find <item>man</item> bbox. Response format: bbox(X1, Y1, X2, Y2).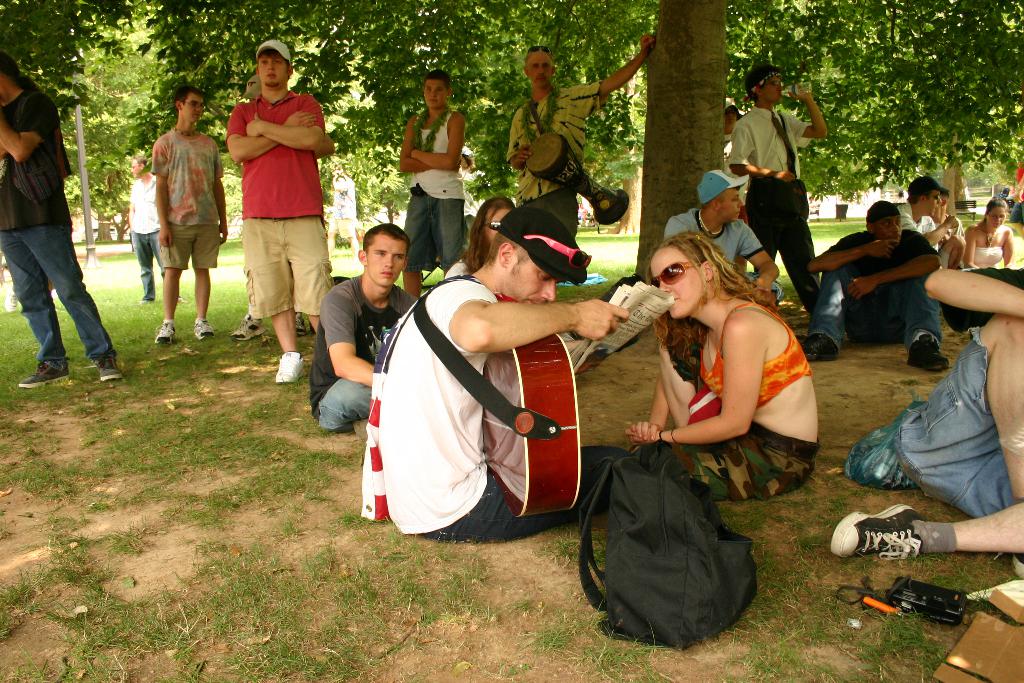
bbox(506, 30, 657, 235).
